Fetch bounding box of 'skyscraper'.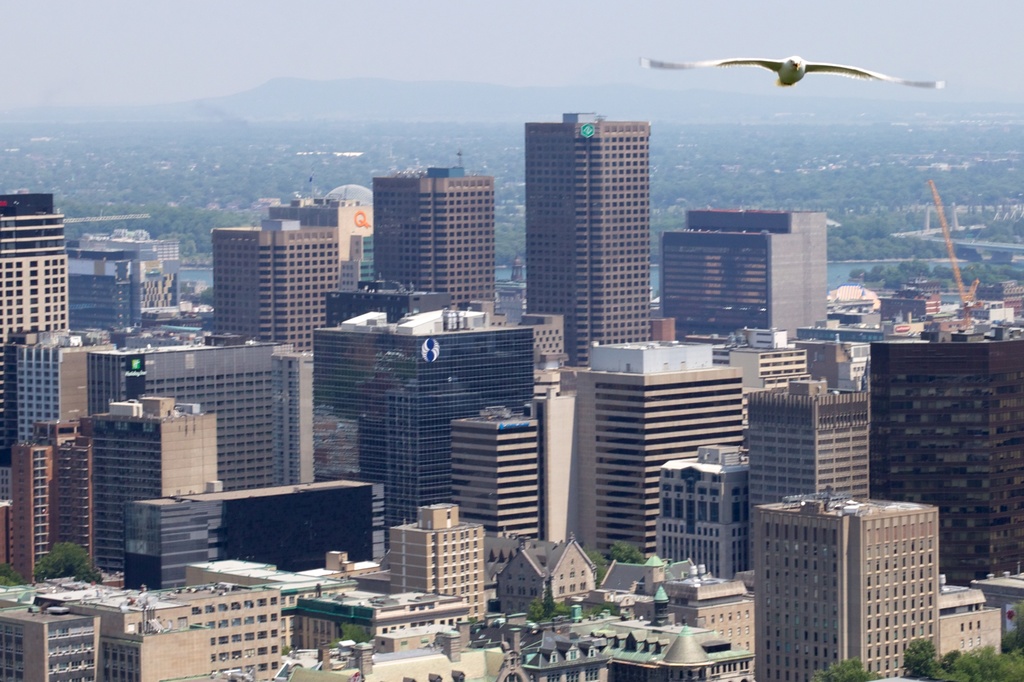
Bbox: 0 187 76 425.
